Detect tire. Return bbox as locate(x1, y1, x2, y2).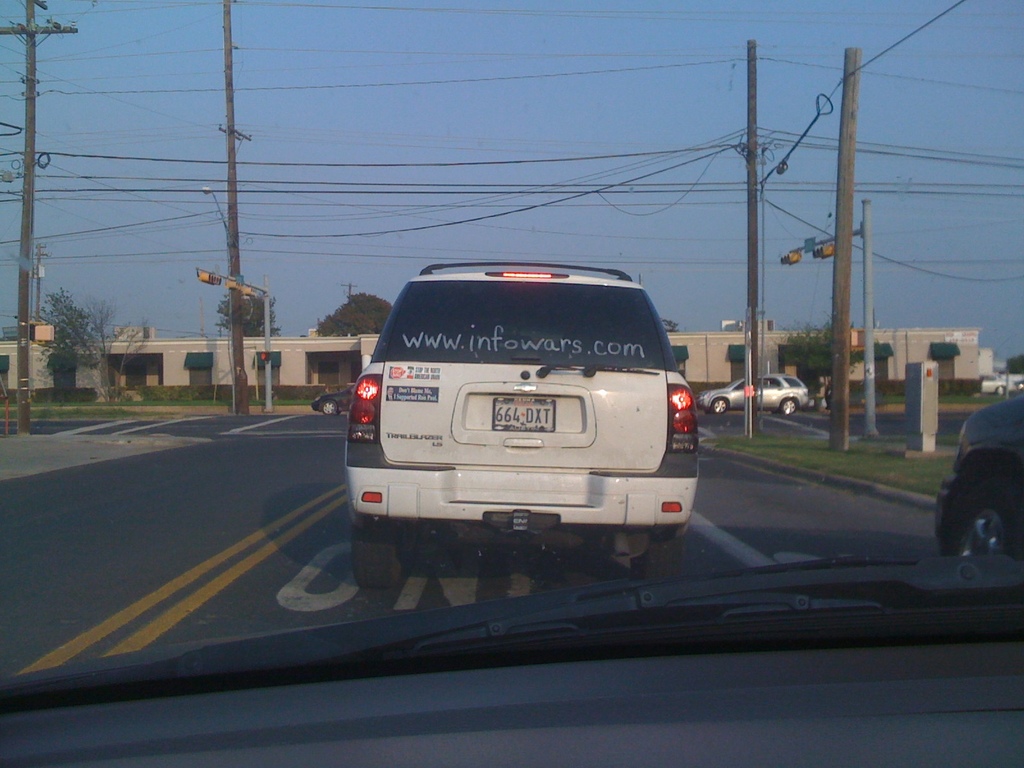
locate(940, 440, 1015, 577).
